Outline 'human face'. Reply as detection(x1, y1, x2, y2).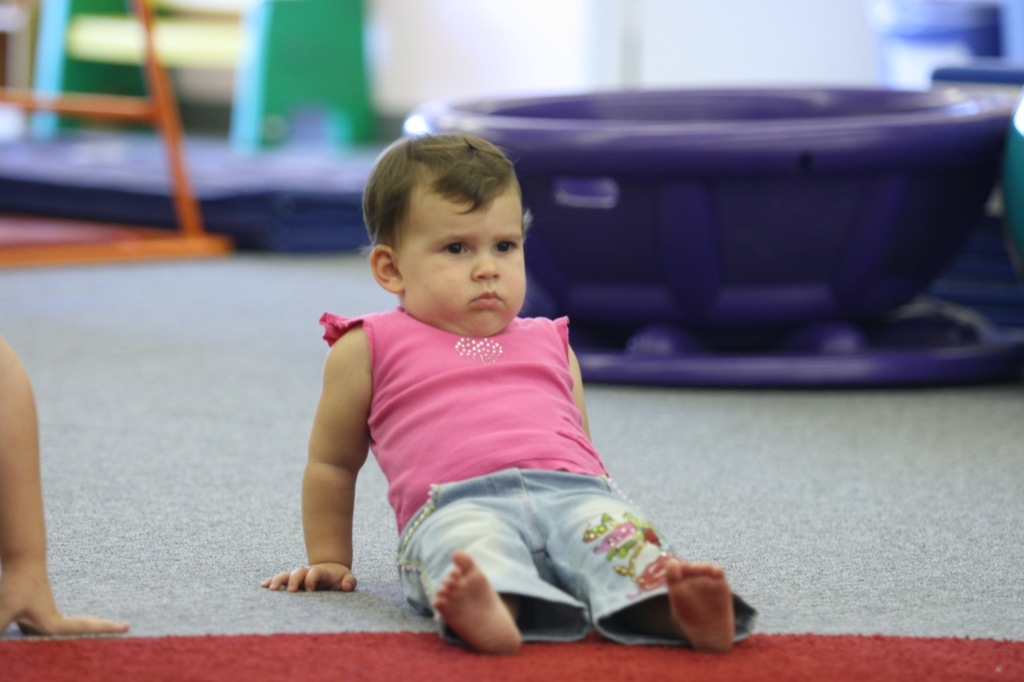
detection(394, 188, 522, 333).
